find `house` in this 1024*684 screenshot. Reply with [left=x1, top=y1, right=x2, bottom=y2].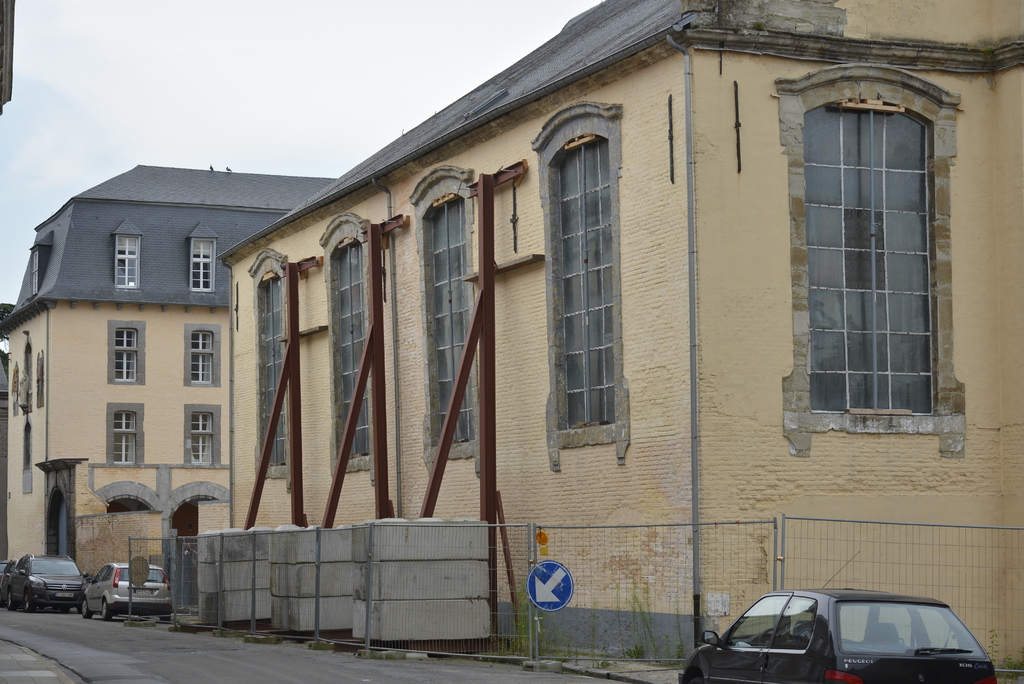
[left=218, top=0, right=1023, bottom=669].
